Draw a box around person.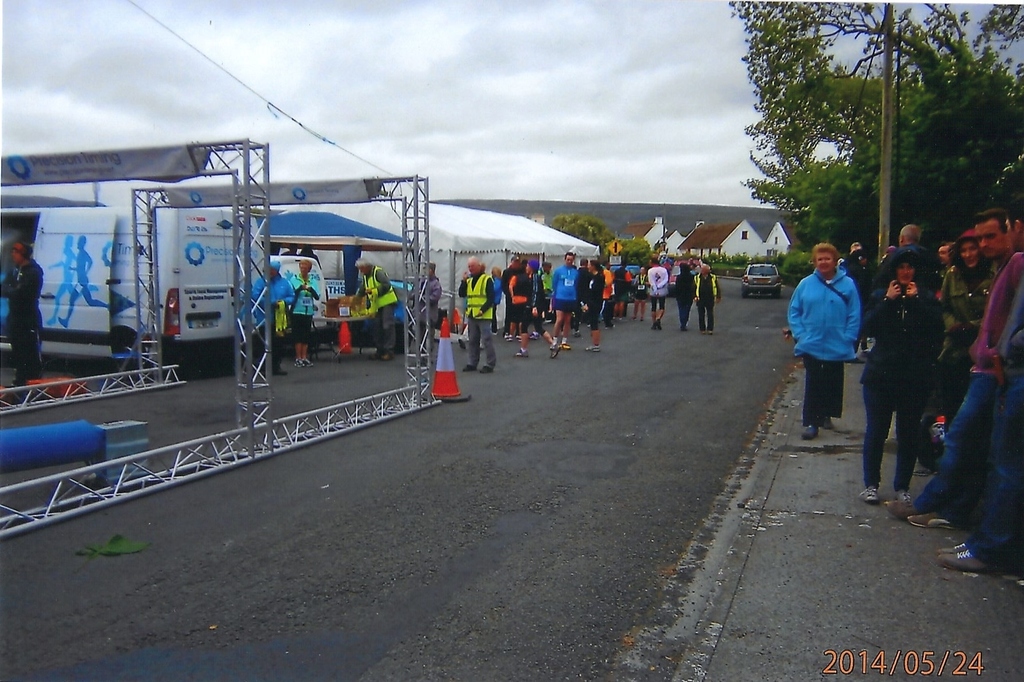
pyautogui.locateOnScreen(584, 267, 593, 335).
